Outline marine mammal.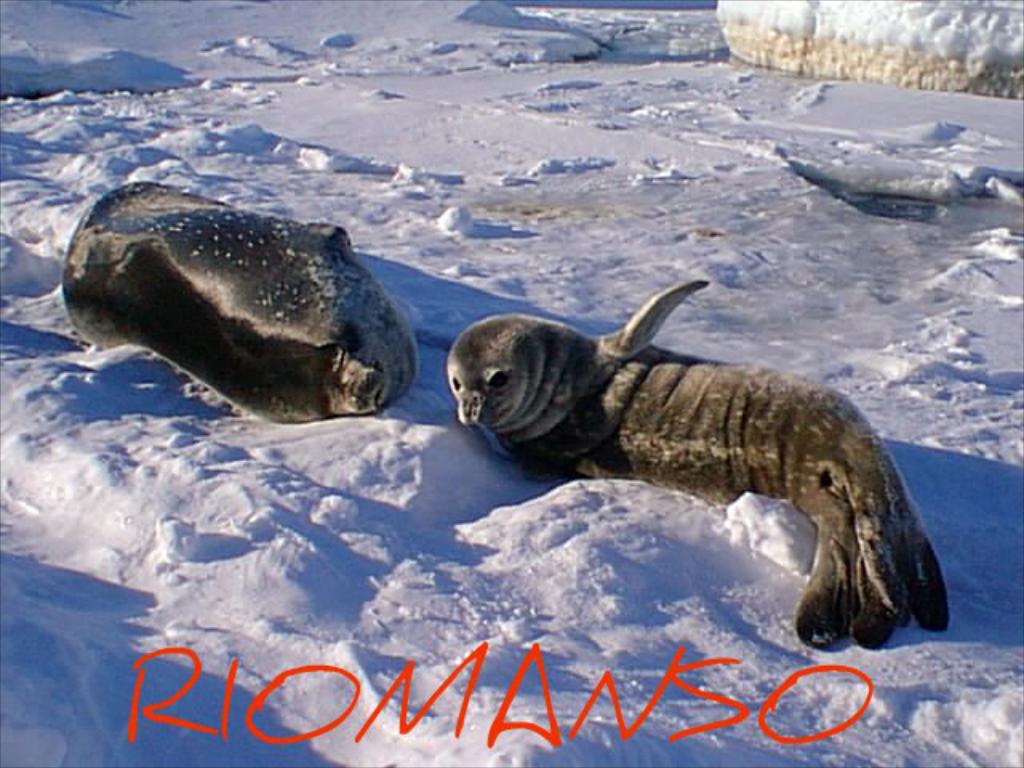
Outline: bbox(446, 275, 955, 650).
